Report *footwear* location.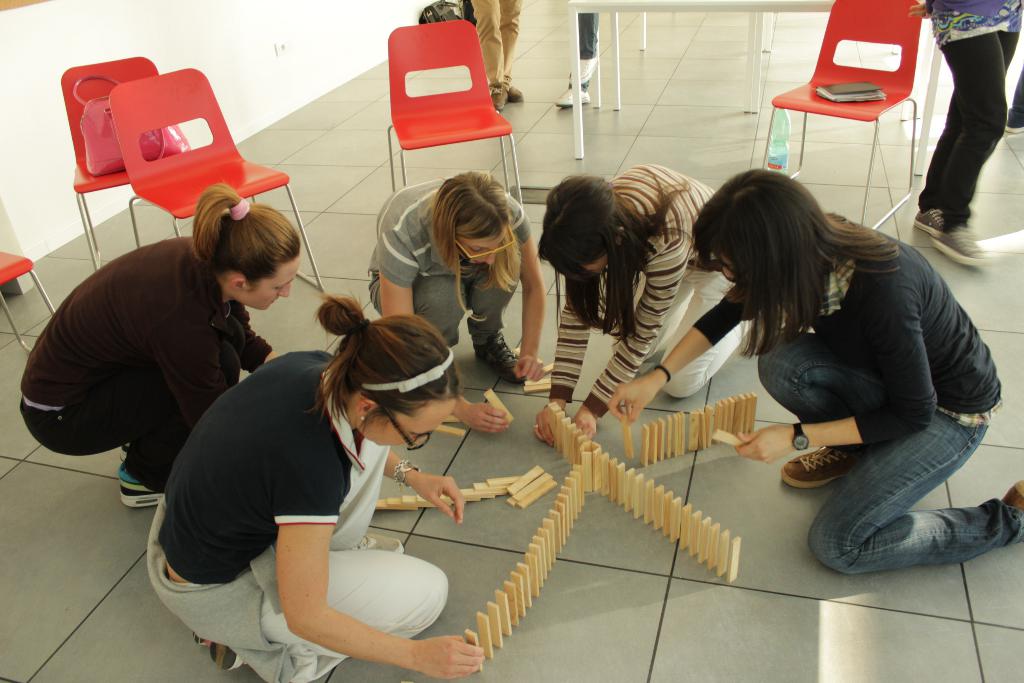
Report: crop(474, 324, 521, 384).
